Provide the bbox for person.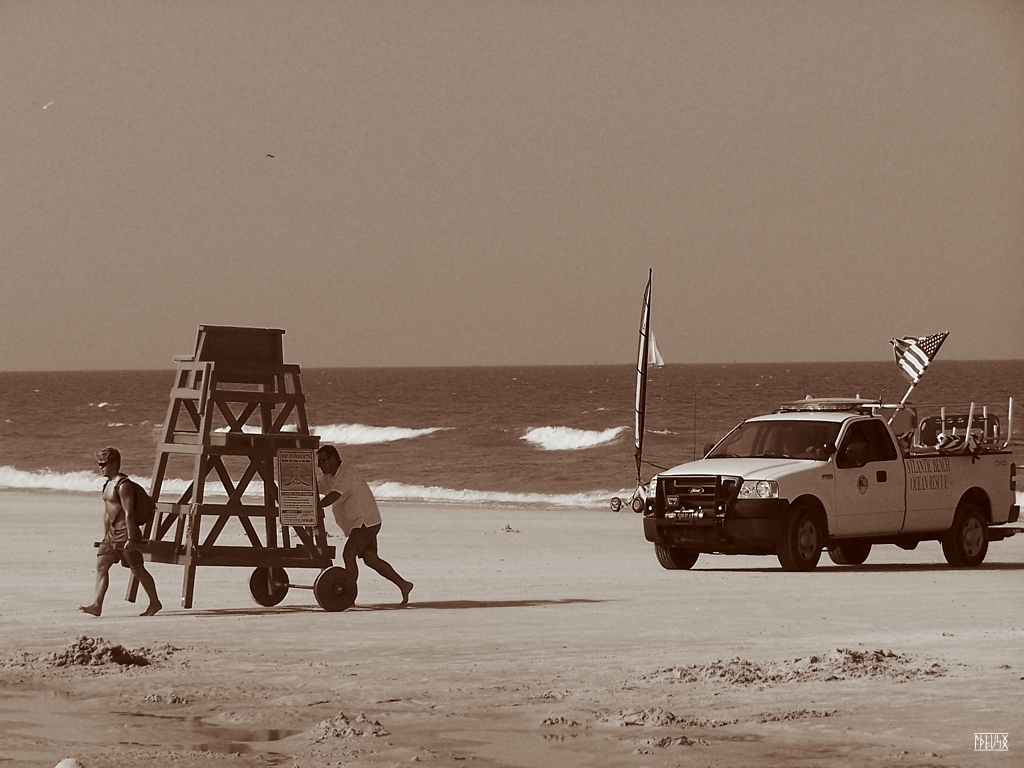
(x1=72, y1=443, x2=166, y2=626).
